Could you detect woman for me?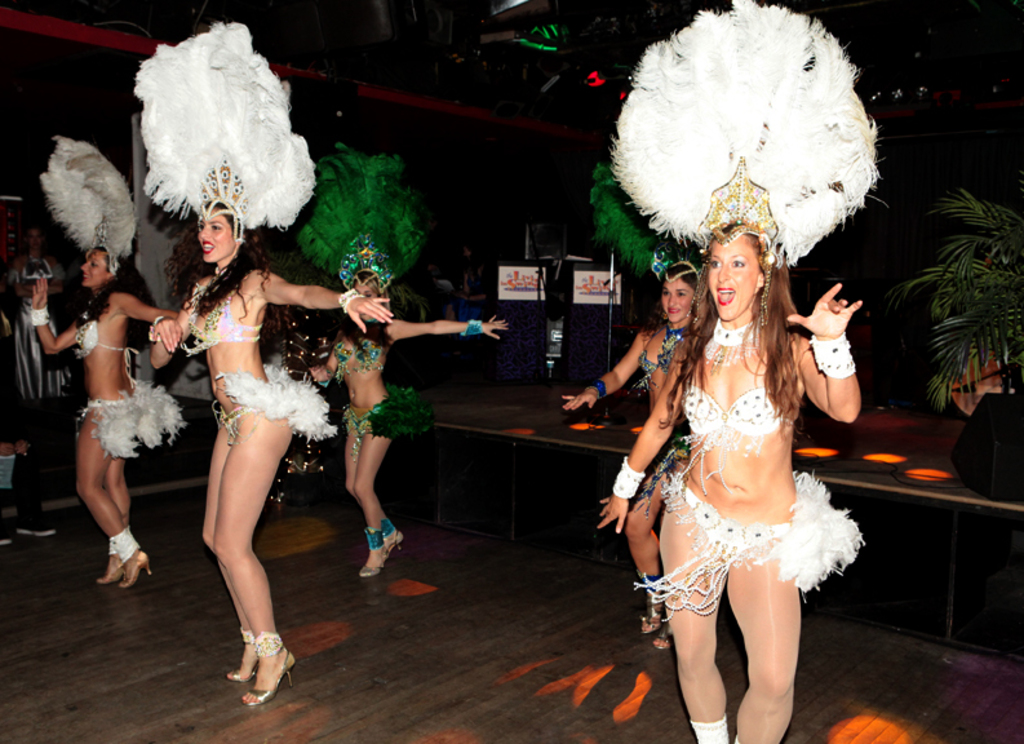
Detection result: left=293, top=231, right=515, bottom=576.
